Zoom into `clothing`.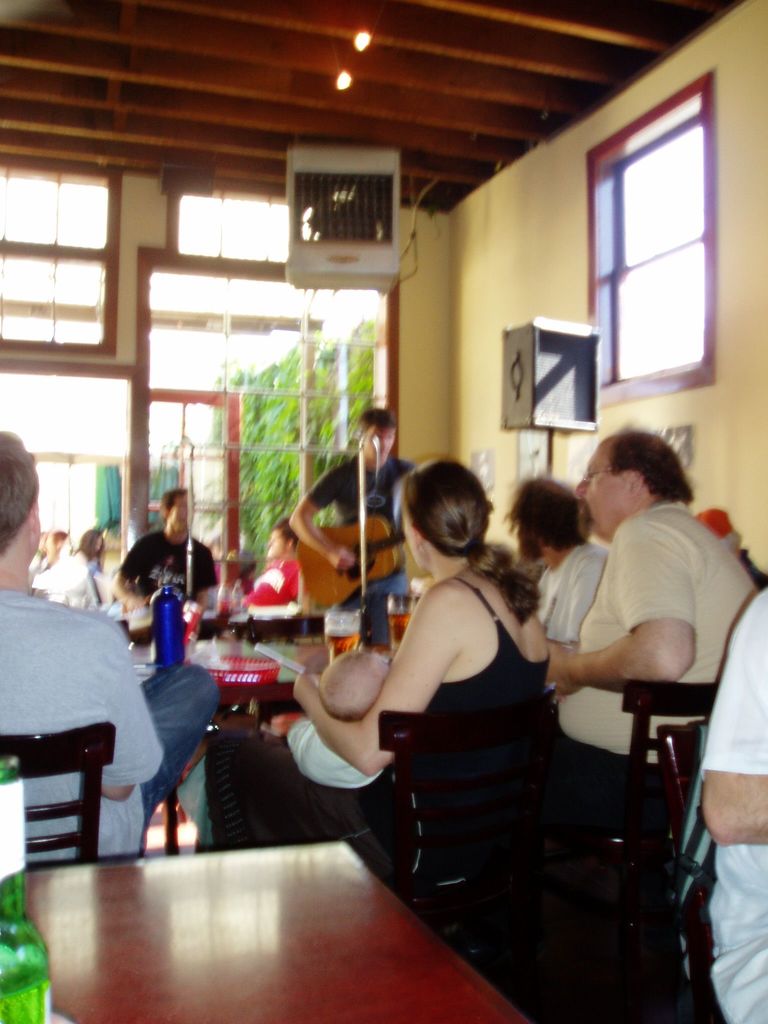
Zoom target: [216,552,305,614].
